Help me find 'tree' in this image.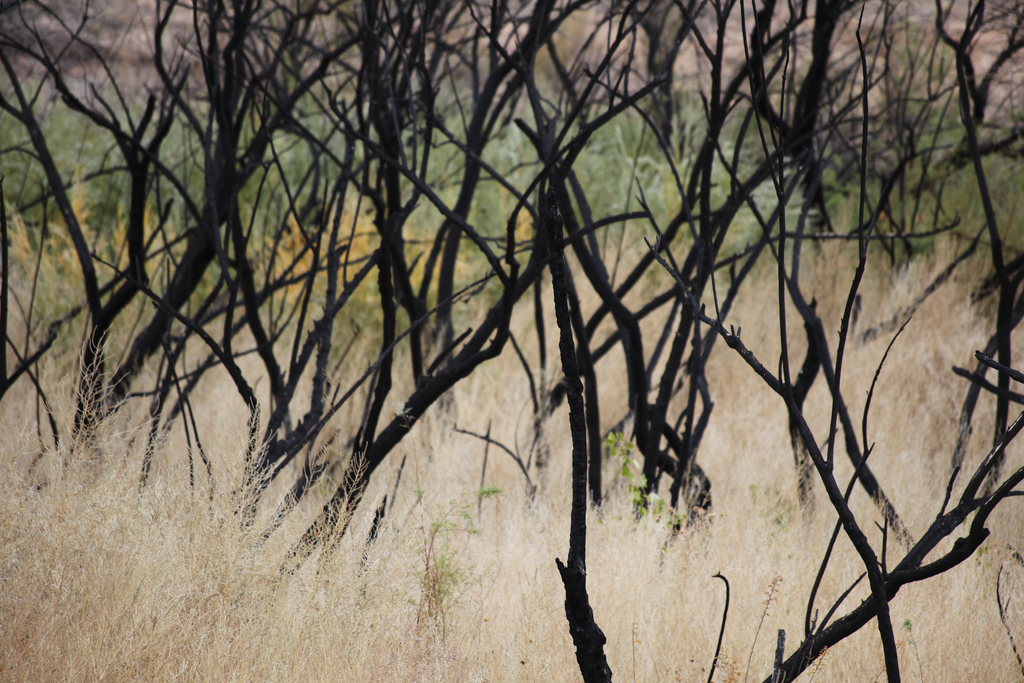
Found it: (488,64,975,682).
